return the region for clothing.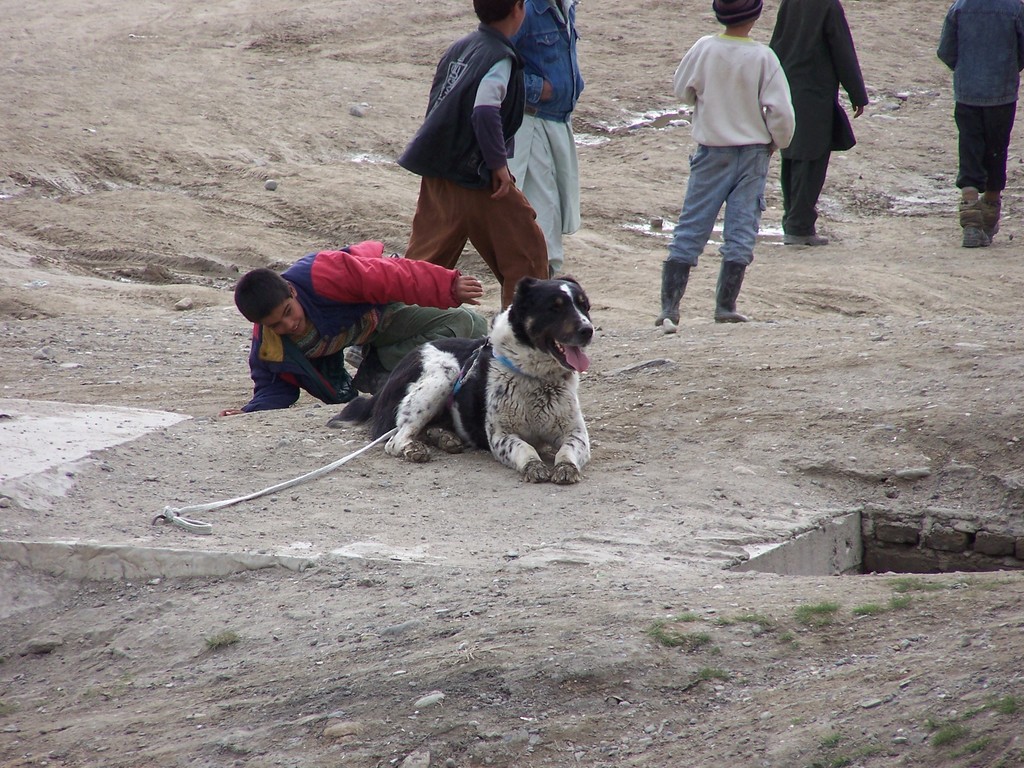
x1=501 y1=0 x2=582 y2=269.
